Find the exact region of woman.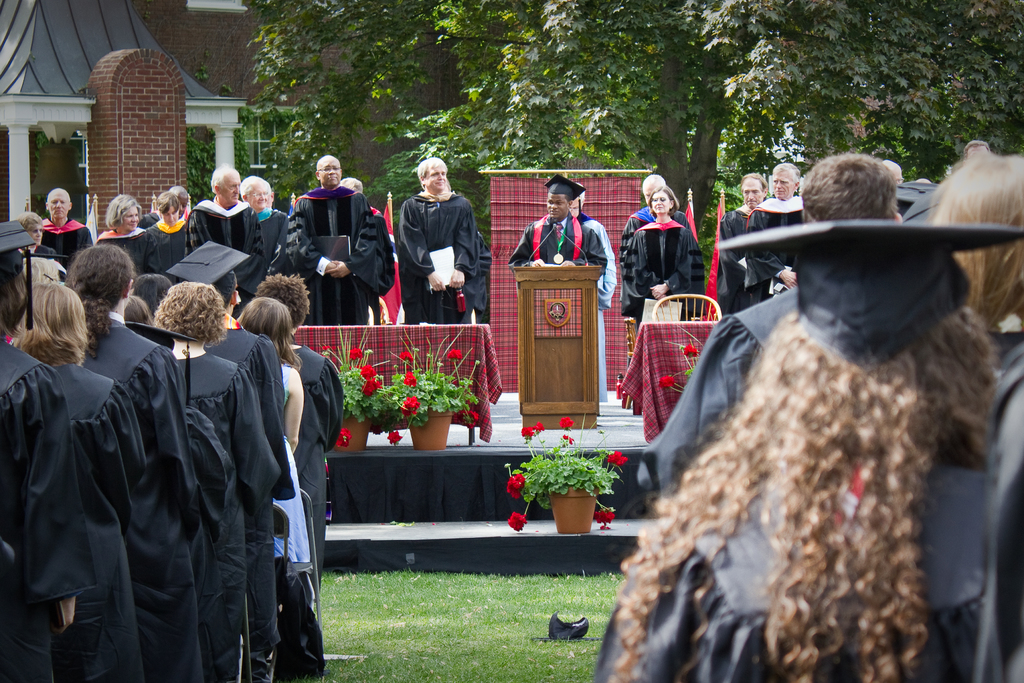
Exact region: (left=146, top=188, right=189, bottom=276).
